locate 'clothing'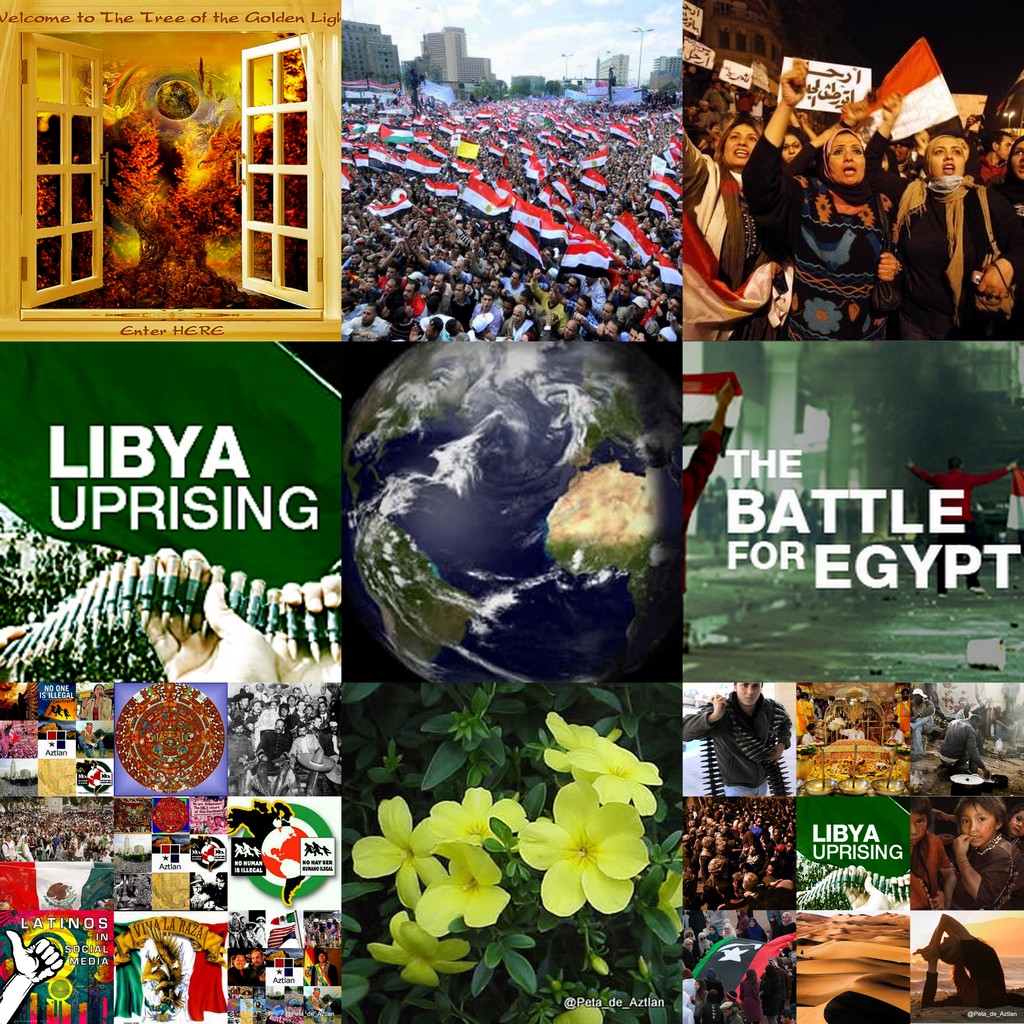
select_region(738, 851, 767, 875)
